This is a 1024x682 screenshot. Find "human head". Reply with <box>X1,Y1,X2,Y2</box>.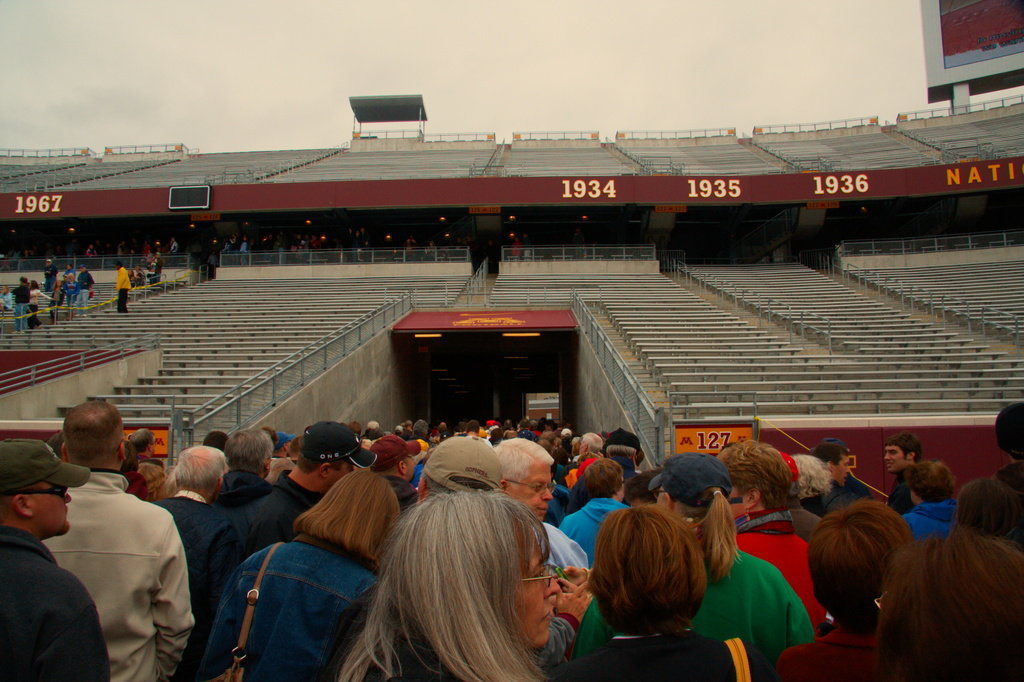
<box>0,437,92,544</box>.
